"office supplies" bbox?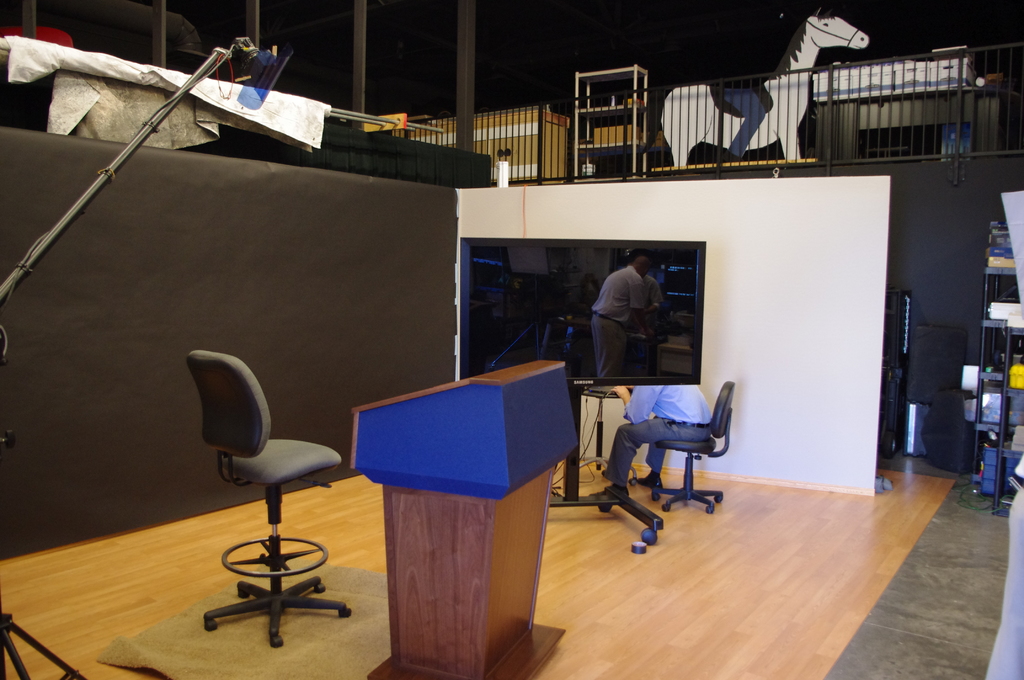
949:373:988:437
